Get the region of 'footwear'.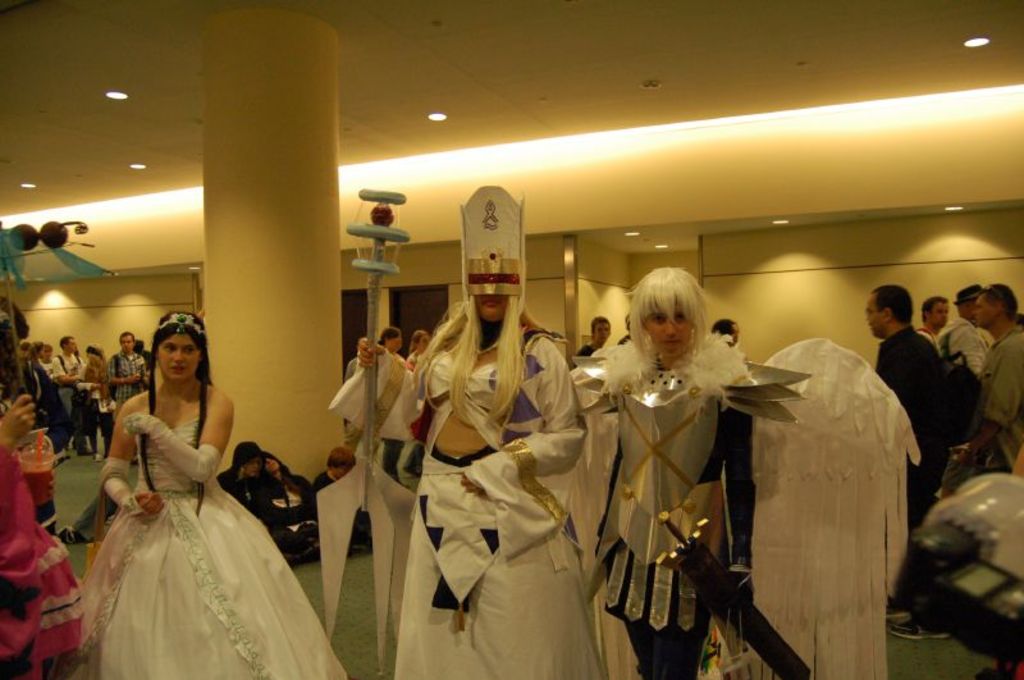
pyautogui.locateOnScreen(55, 521, 91, 549).
